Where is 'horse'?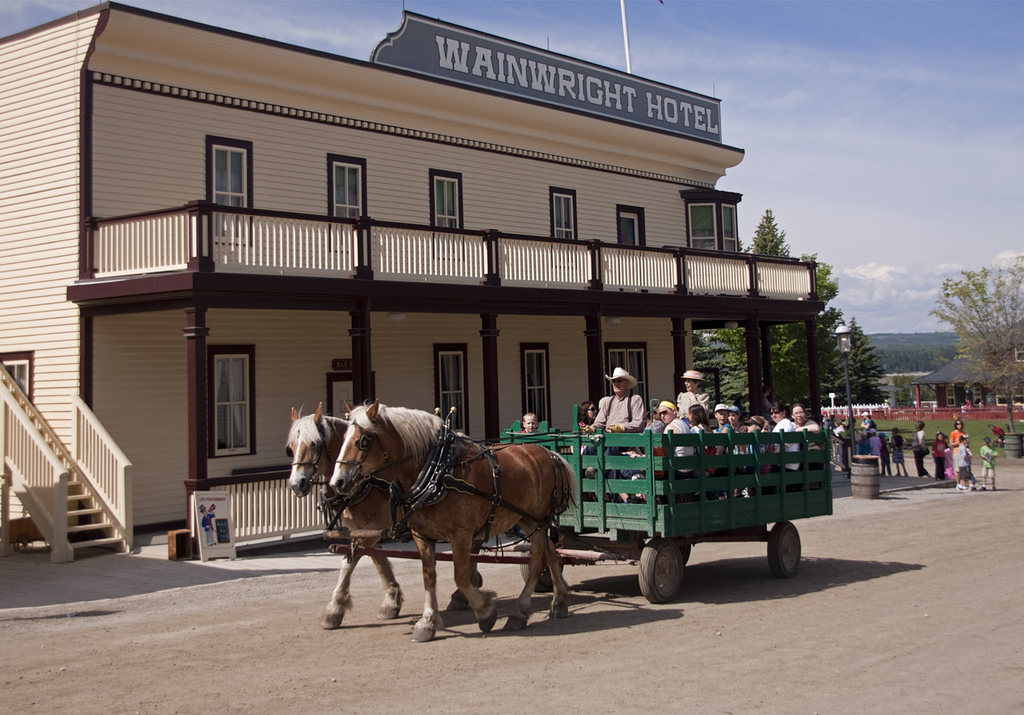
bbox(290, 399, 495, 631).
